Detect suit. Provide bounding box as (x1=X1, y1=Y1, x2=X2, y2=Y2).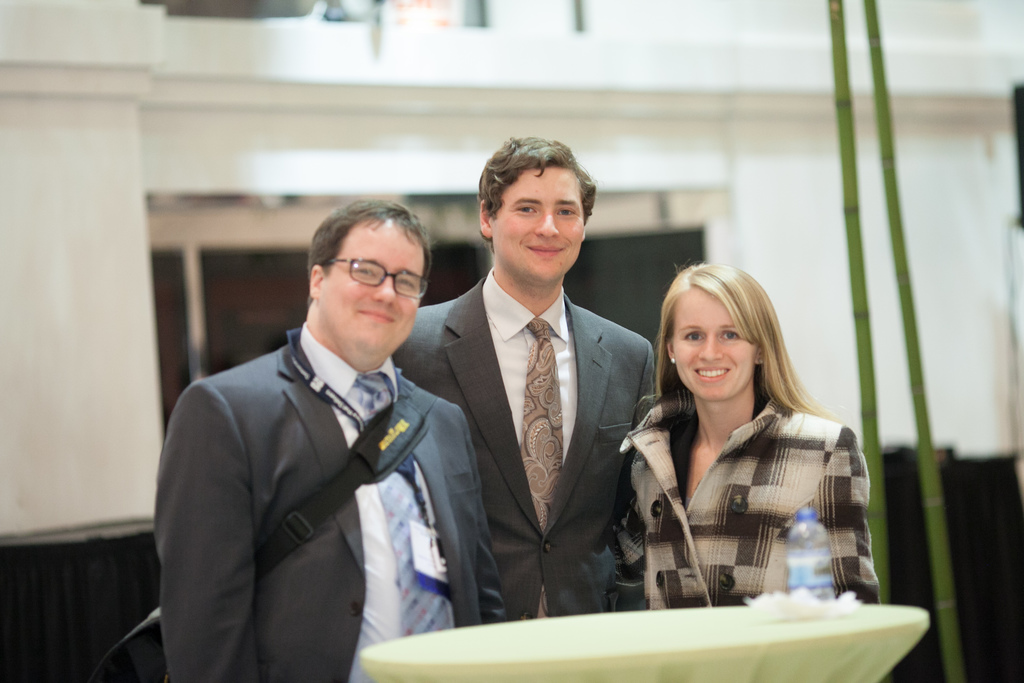
(x1=147, y1=224, x2=481, y2=672).
